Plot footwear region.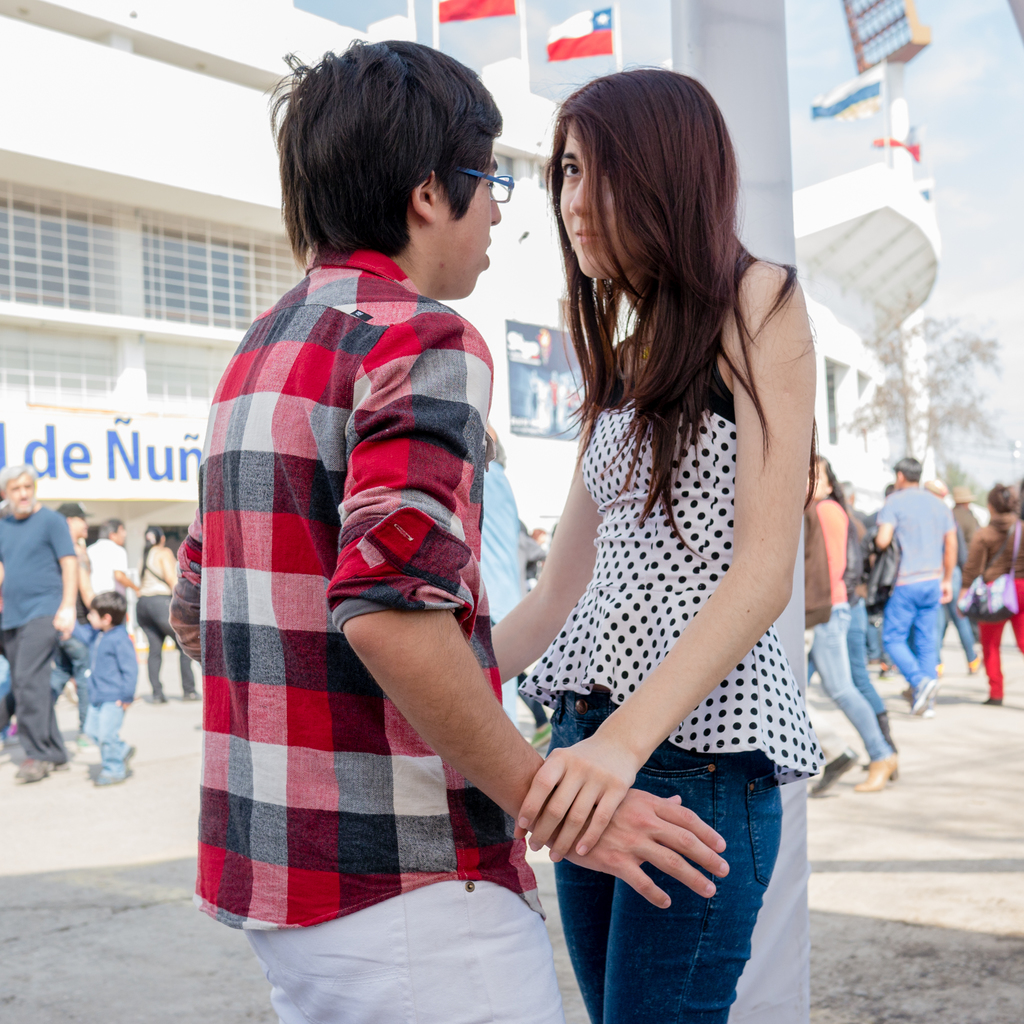
Plotted at (907, 700, 940, 723).
